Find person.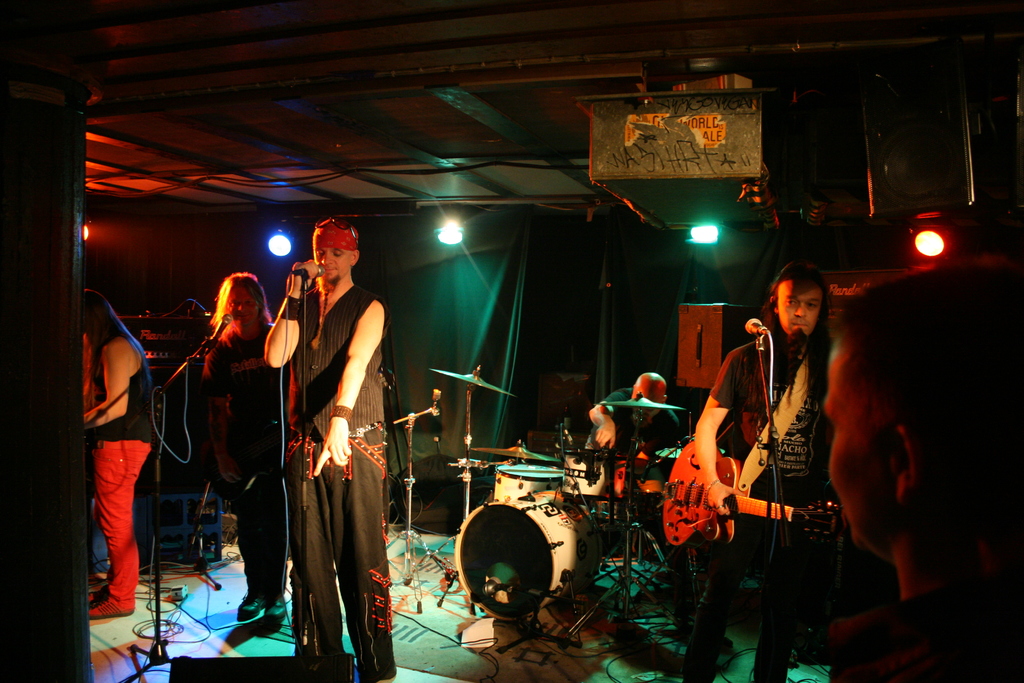
pyautogui.locateOnScreen(817, 258, 1023, 682).
